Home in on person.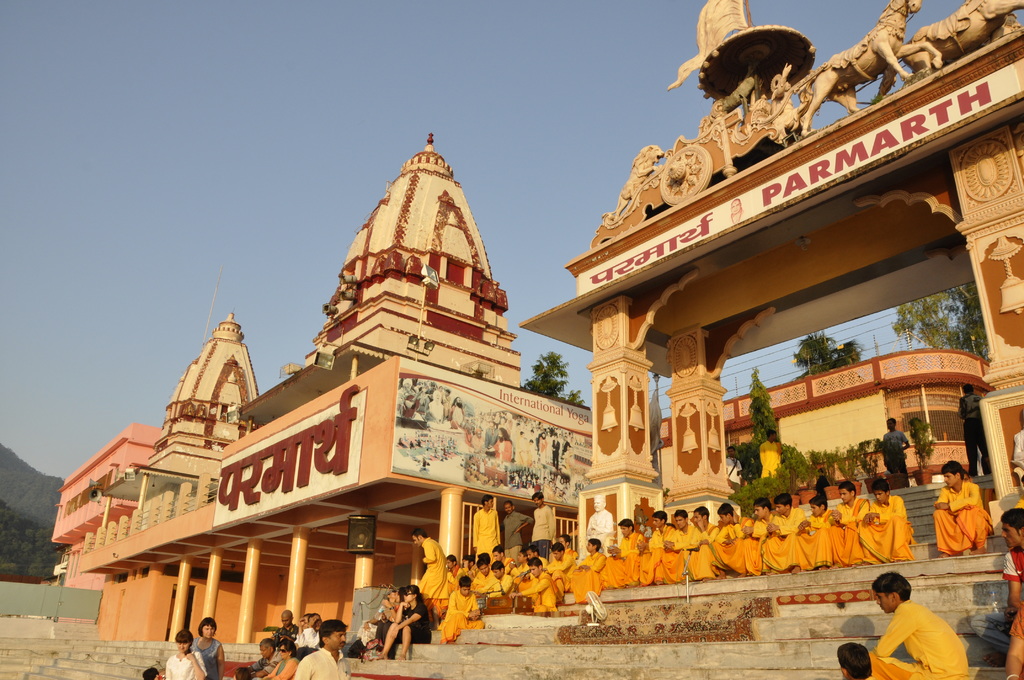
Homed in at [726,197,746,227].
